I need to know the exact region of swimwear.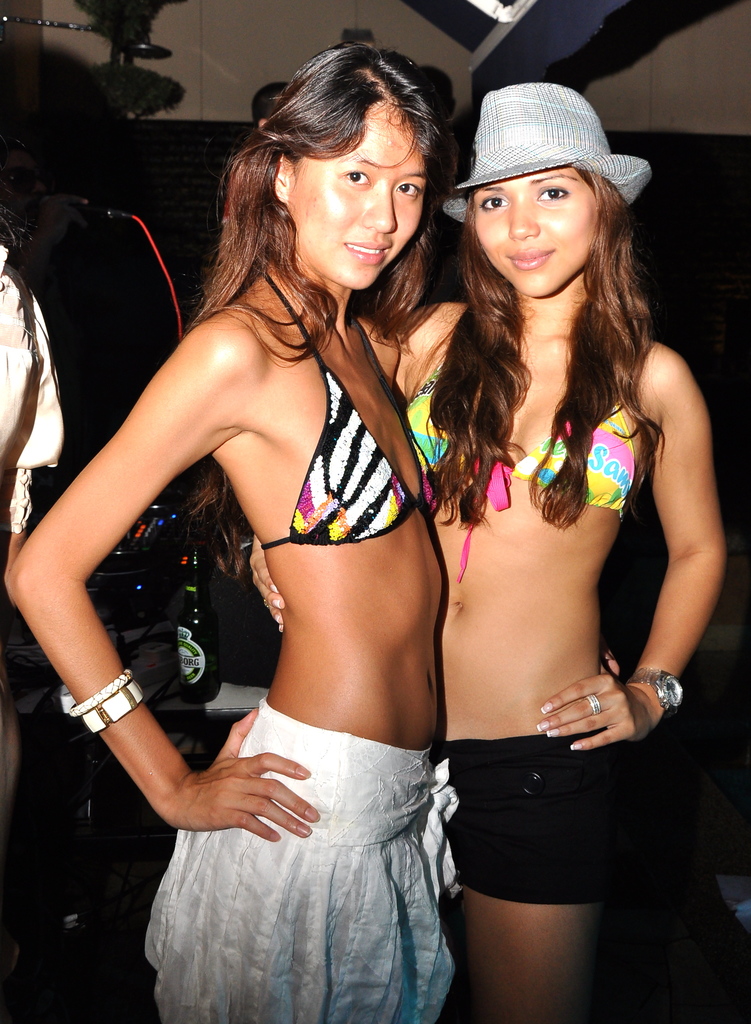
Region: bbox=[264, 274, 439, 548].
